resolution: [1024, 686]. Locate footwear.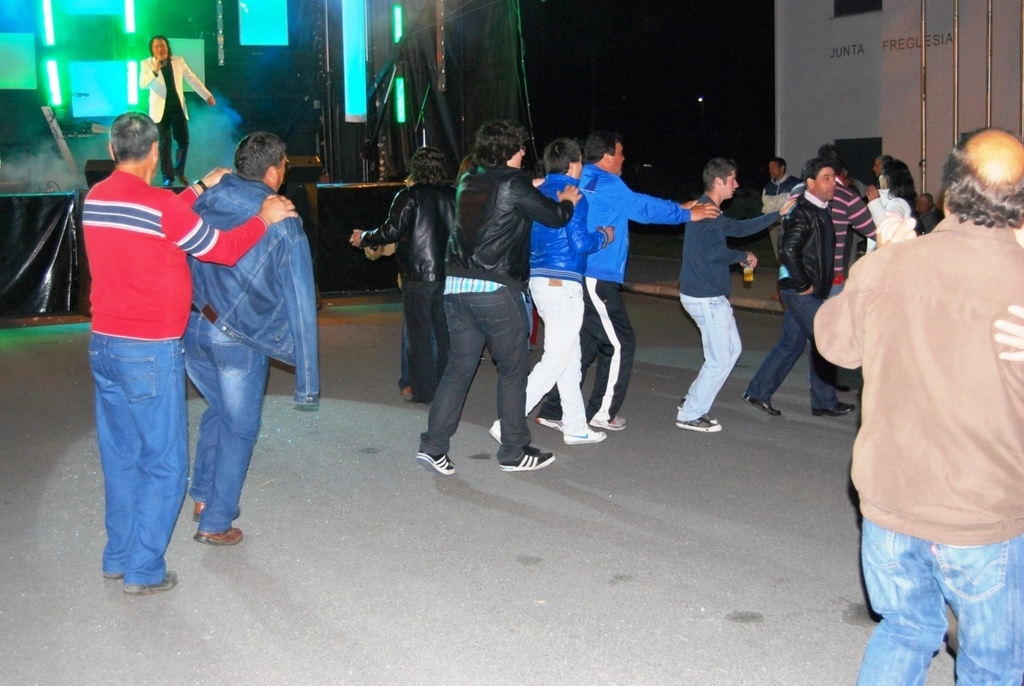
rect(195, 527, 243, 546).
